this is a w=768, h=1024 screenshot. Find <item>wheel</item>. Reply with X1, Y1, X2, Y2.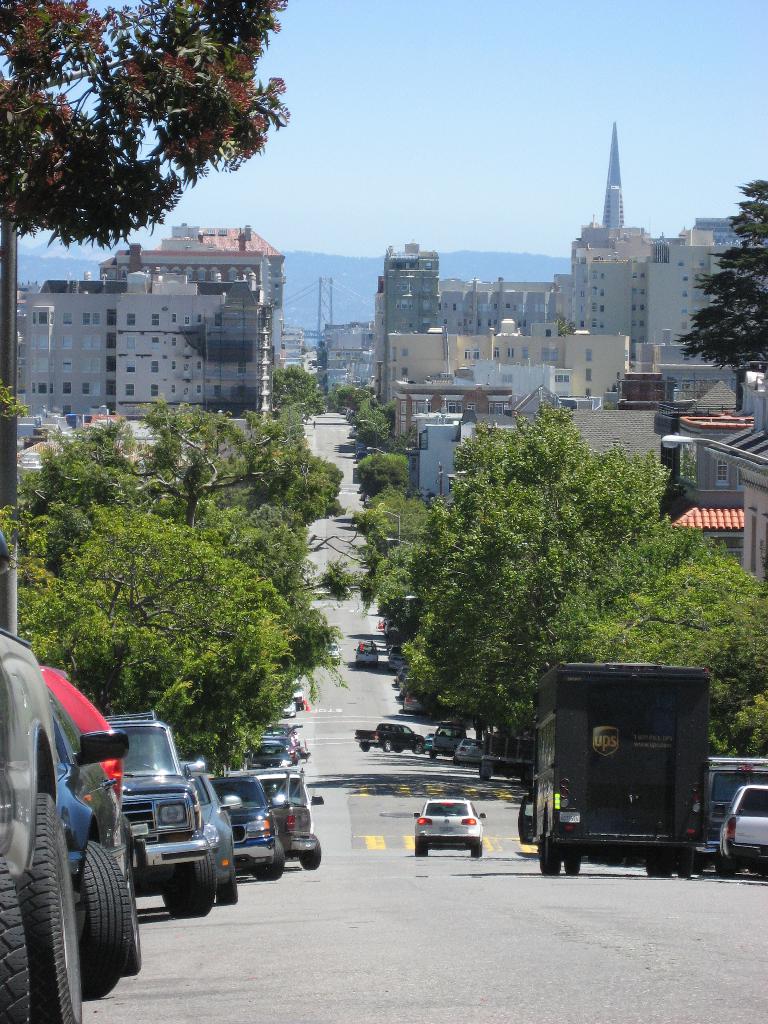
164, 851, 212, 922.
